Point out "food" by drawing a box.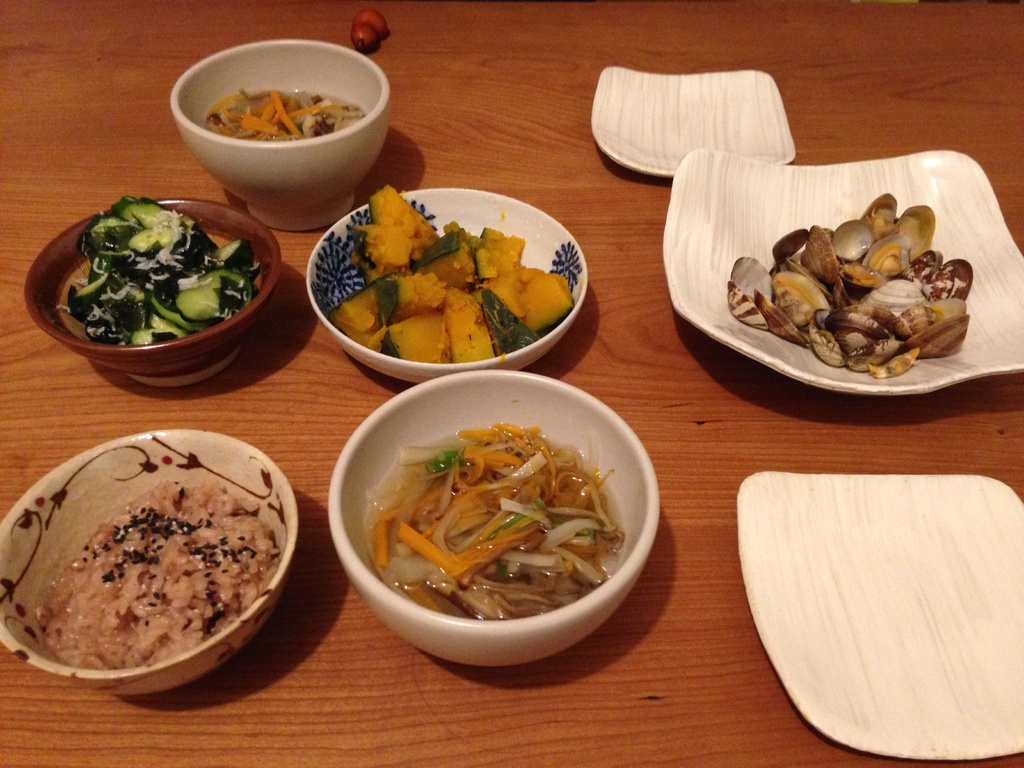
l=35, t=484, r=282, b=669.
